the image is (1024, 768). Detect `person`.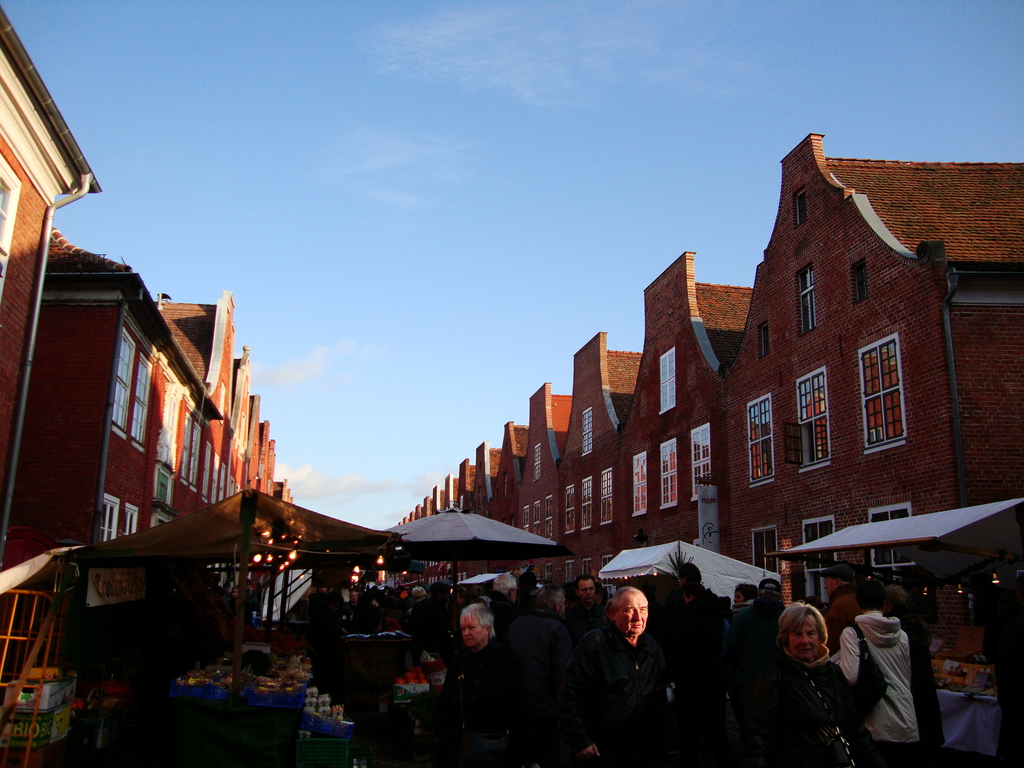
Detection: box(435, 599, 524, 767).
